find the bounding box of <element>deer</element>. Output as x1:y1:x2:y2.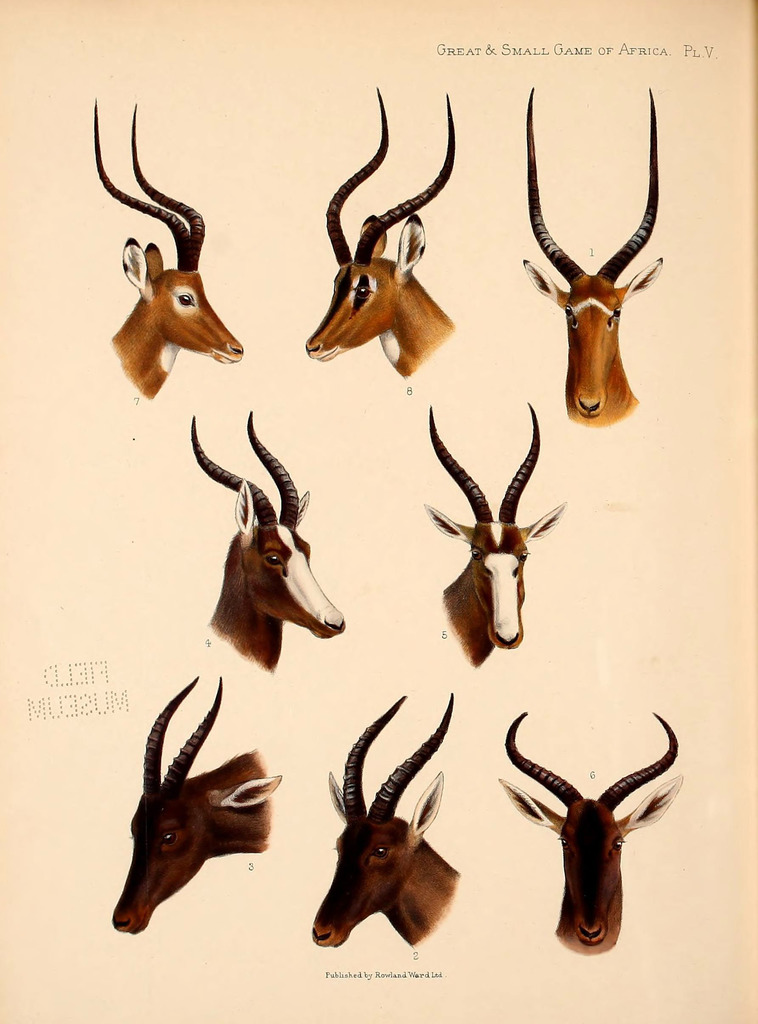
116:680:279:934.
